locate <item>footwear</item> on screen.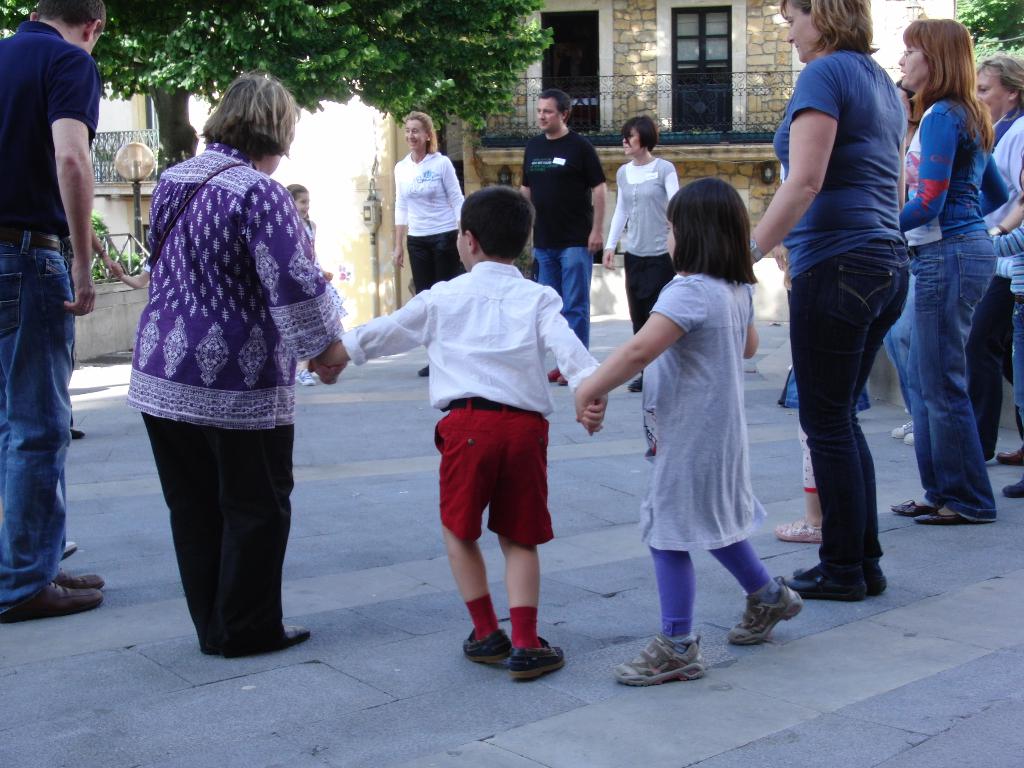
On screen at {"left": 1001, "top": 476, "right": 1023, "bottom": 499}.
